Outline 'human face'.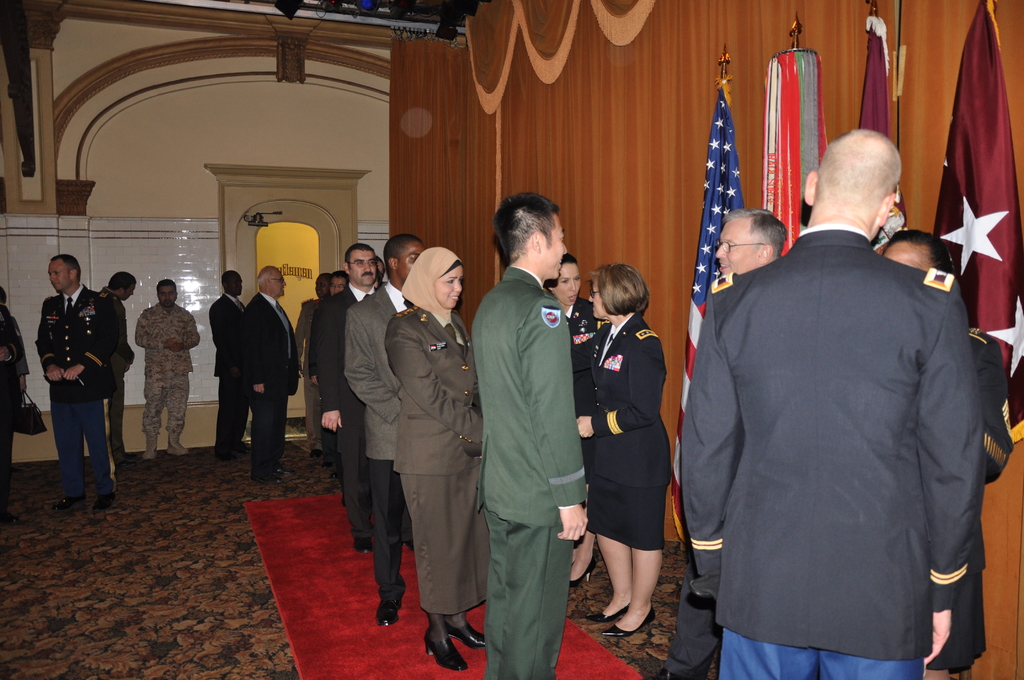
Outline: 332/275/342/293.
